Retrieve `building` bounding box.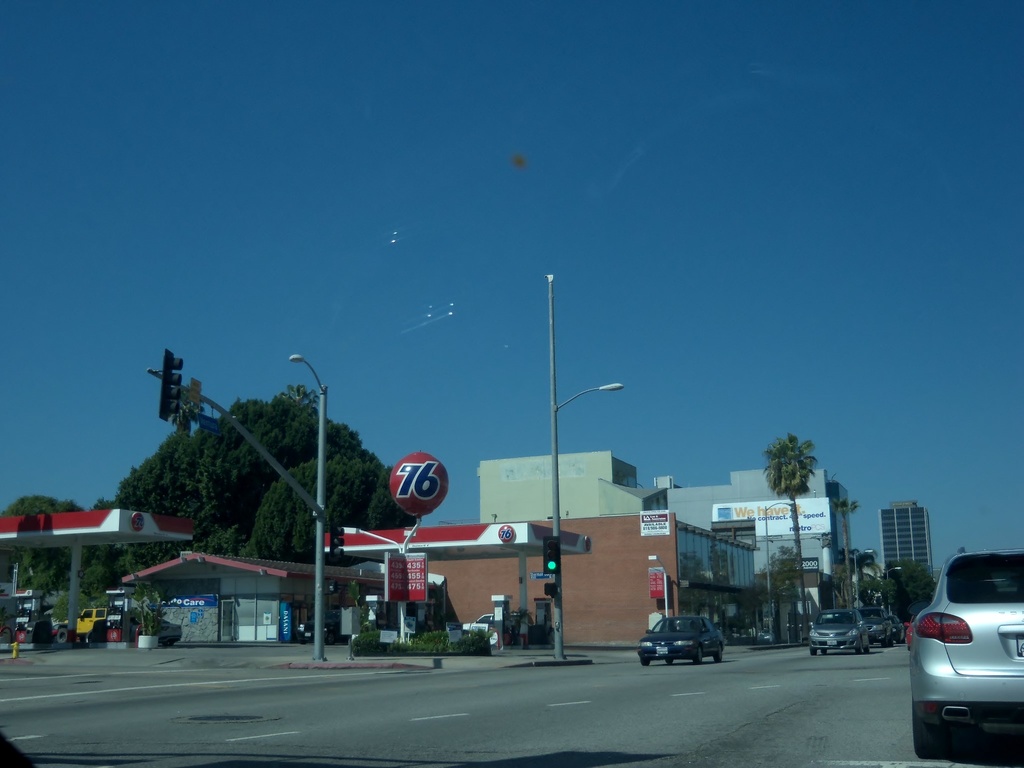
Bounding box: l=884, t=500, r=931, b=572.
